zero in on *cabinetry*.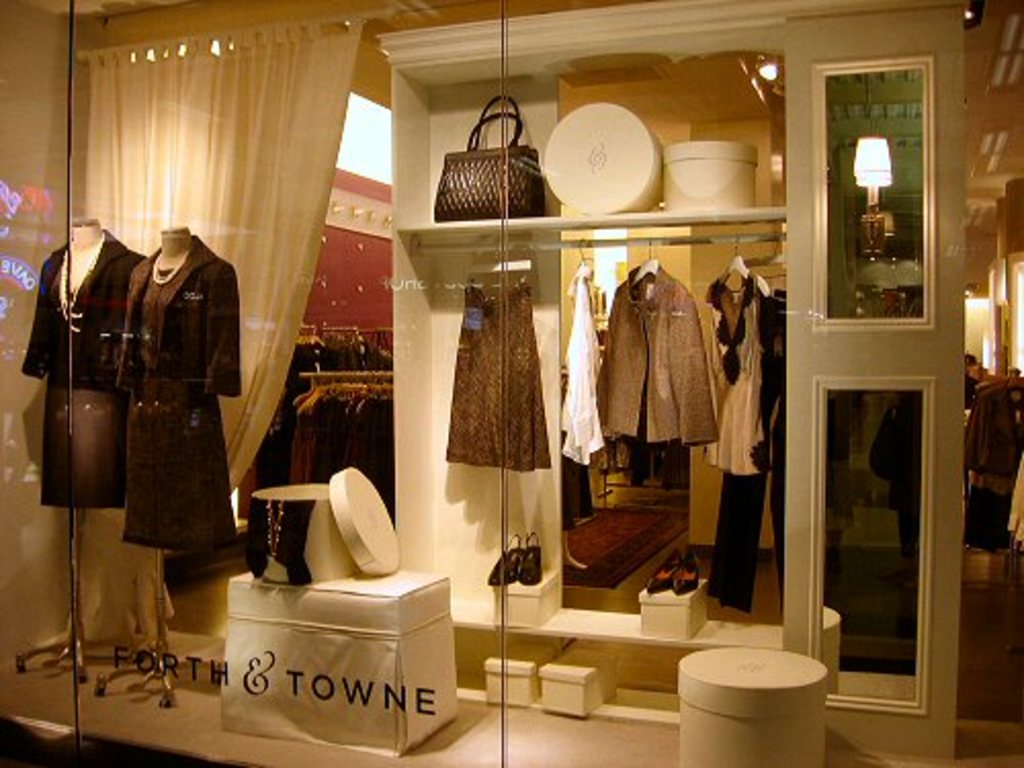
Zeroed in: x1=778, y1=10, x2=963, y2=766.
